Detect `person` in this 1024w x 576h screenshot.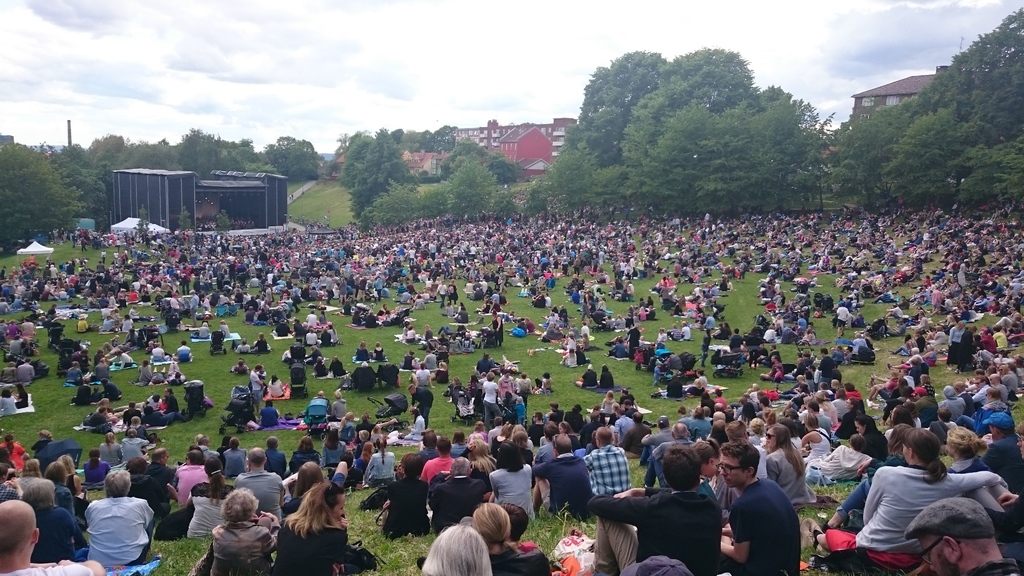
Detection: region(232, 339, 255, 352).
